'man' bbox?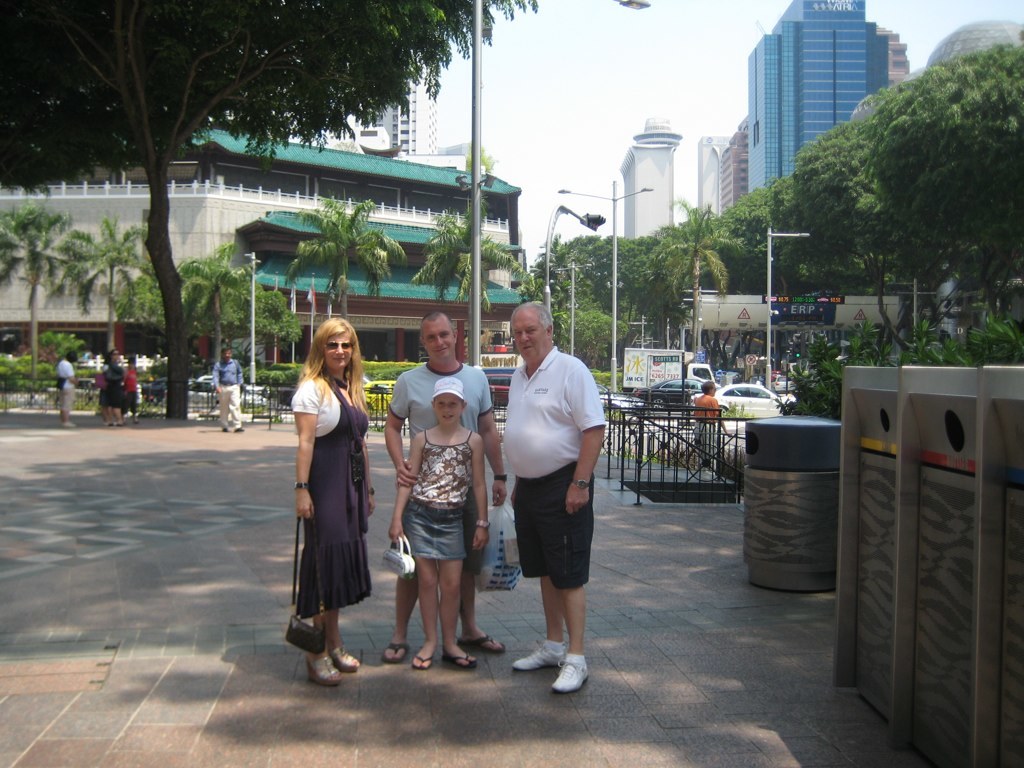
detection(491, 302, 610, 686)
